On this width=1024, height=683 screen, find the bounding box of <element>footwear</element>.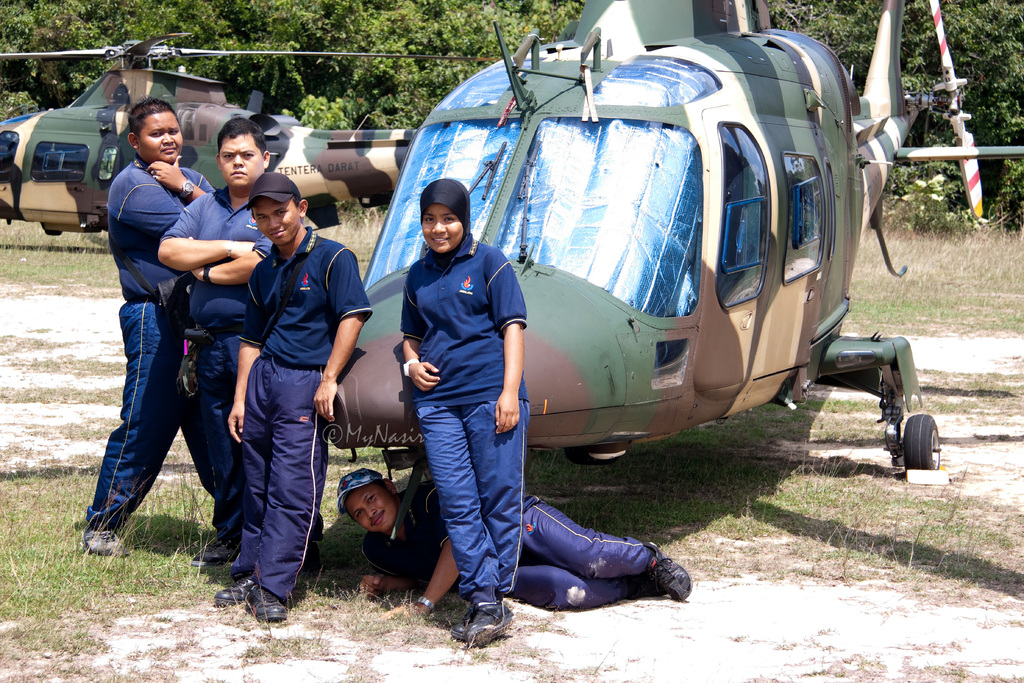
Bounding box: <bbox>460, 604, 513, 647</bbox>.
